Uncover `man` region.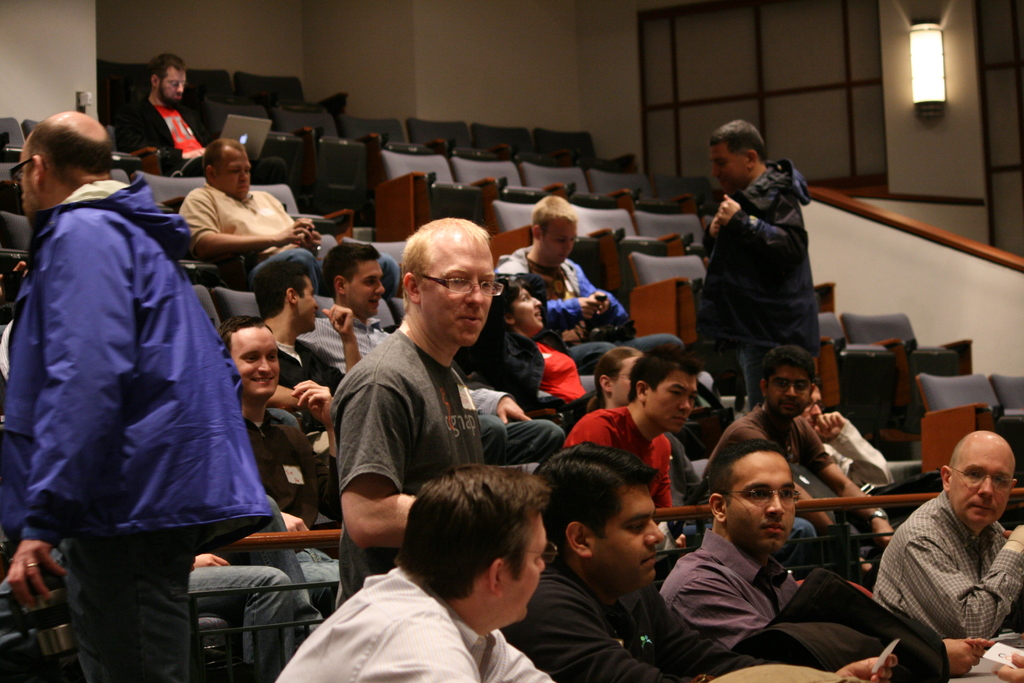
Uncovered: crop(179, 134, 399, 293).
